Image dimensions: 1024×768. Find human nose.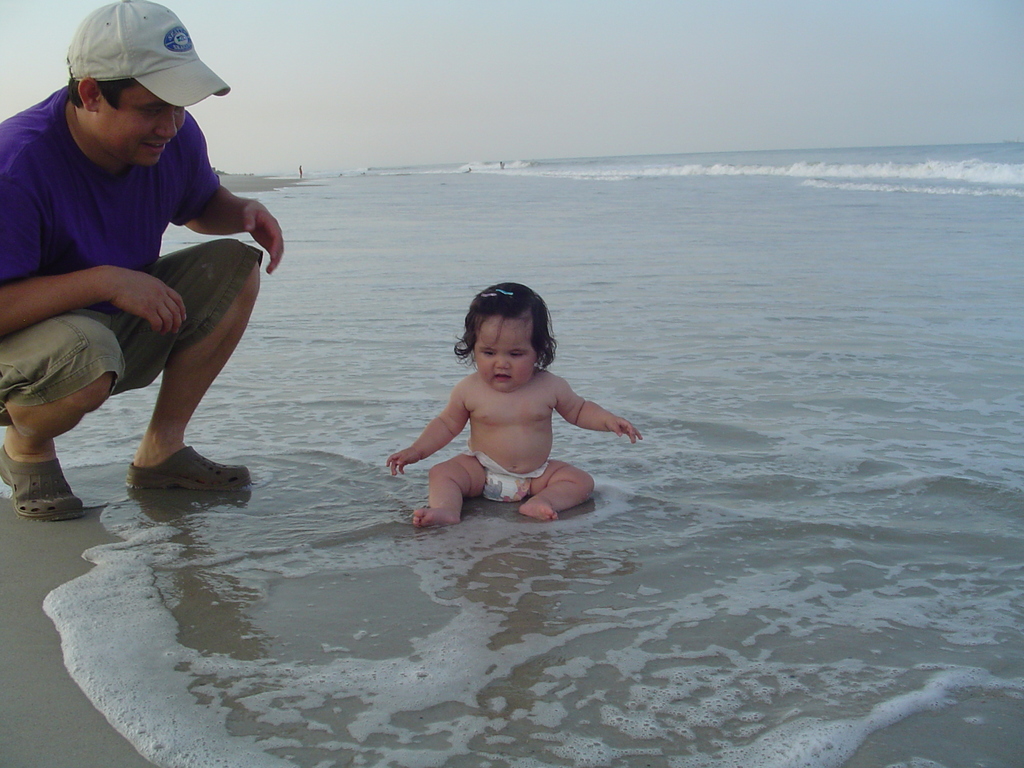
left=154, top=108, right=177, bottom=136.
